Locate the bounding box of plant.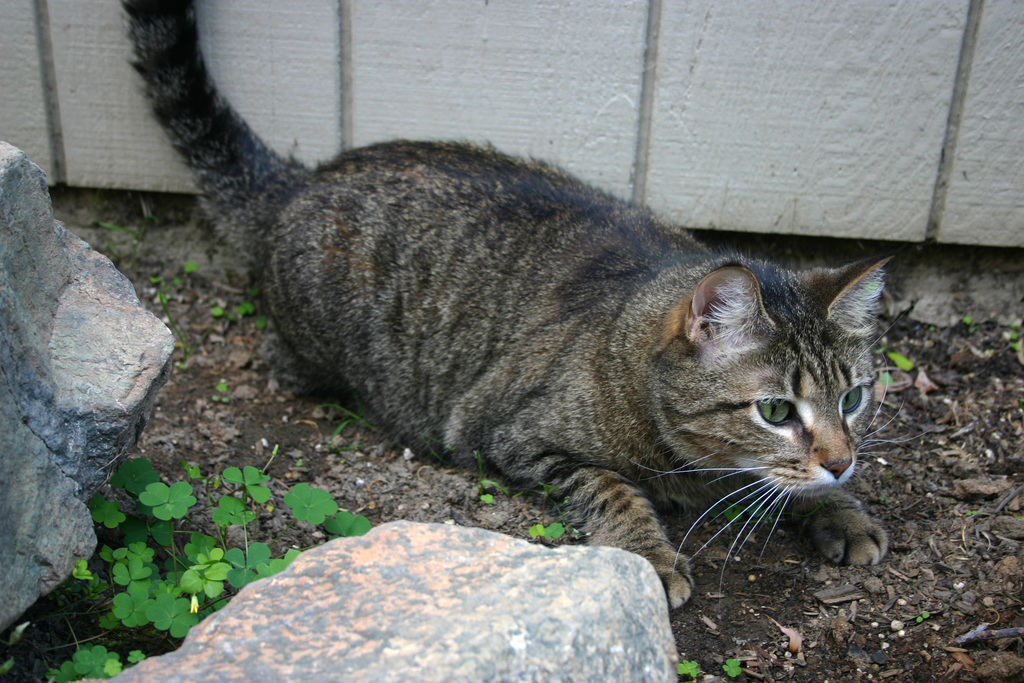
Bounding box: x1=999 y1=304 x2=1021 y2=355.
